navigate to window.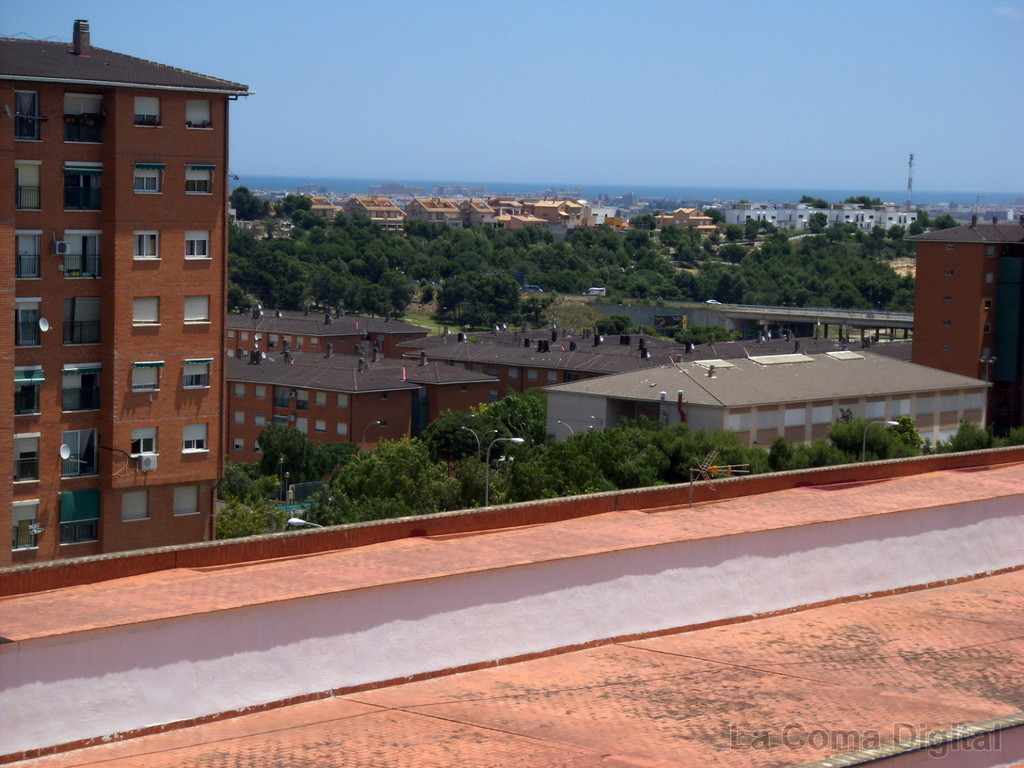
Navigation target: region(133, 230, 158, 262).
